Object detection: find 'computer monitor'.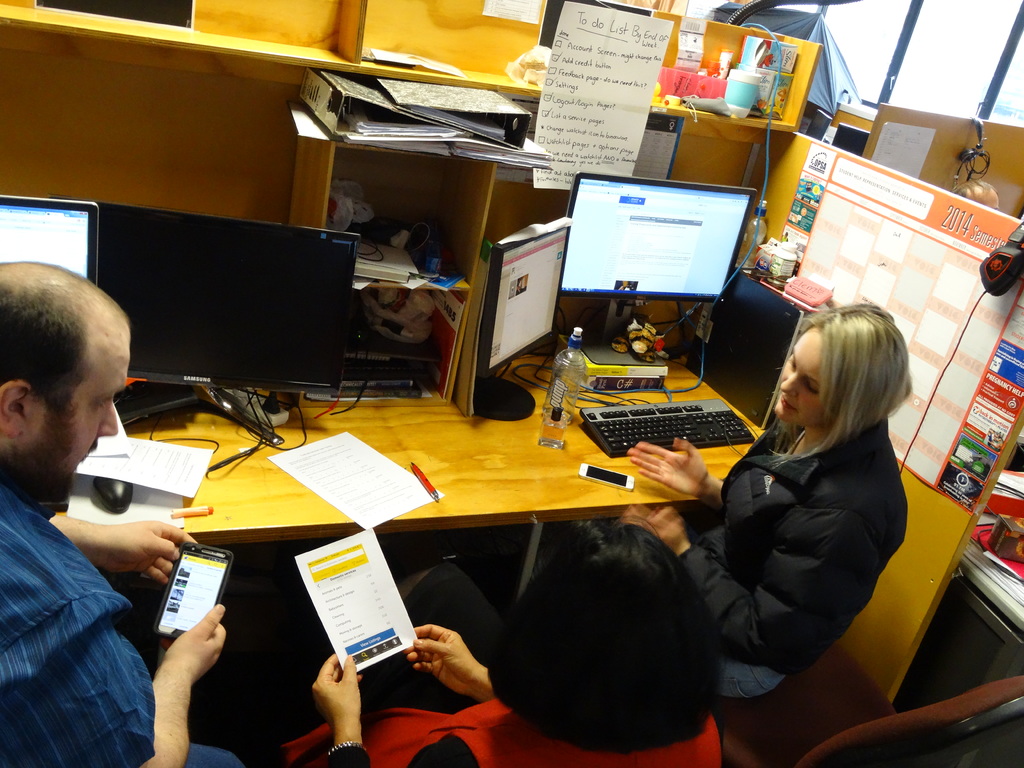
x1=94 y1=199 x2=363 y2=456.
